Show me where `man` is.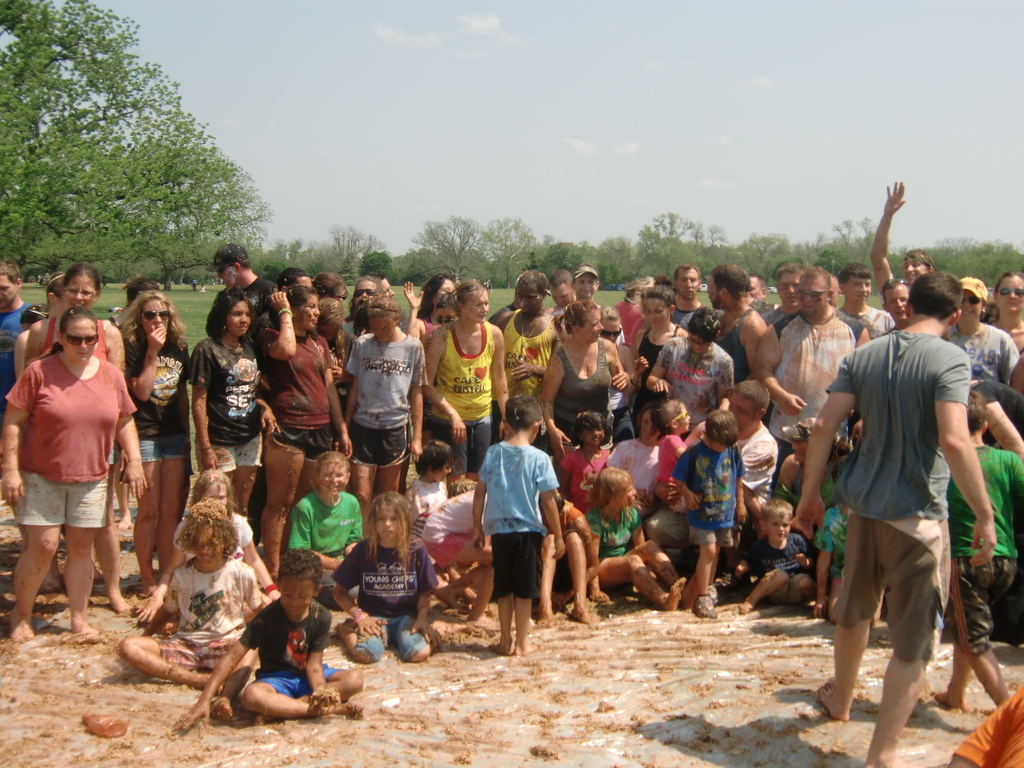
`man` is at x1=878, y1=279, x2=916, y2=331.
